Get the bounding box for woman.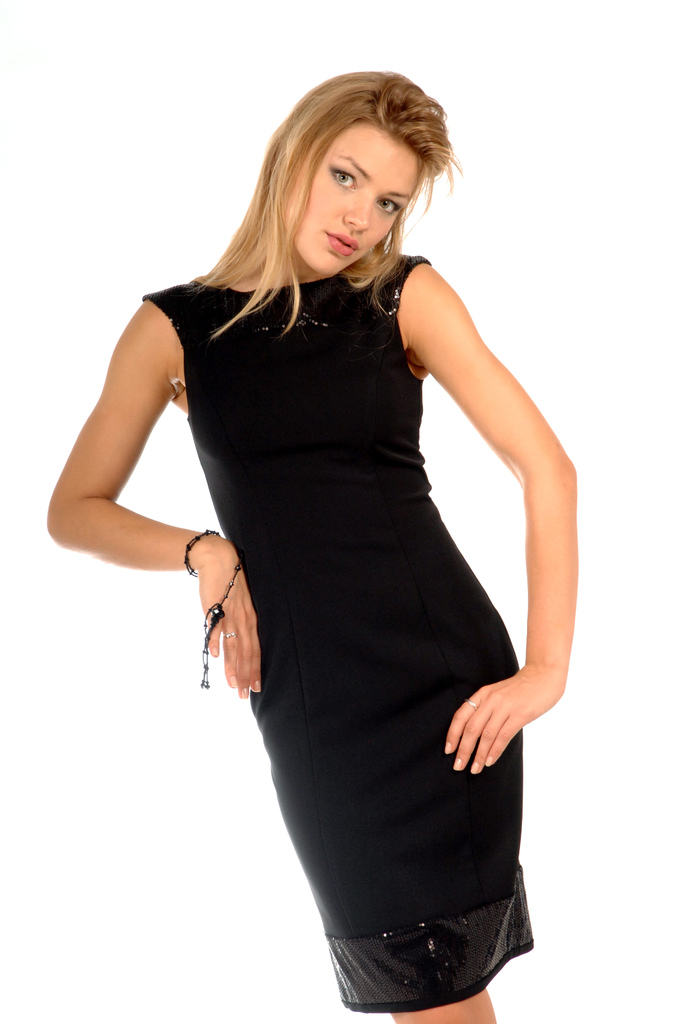
[42, 66, 580, 1023].
